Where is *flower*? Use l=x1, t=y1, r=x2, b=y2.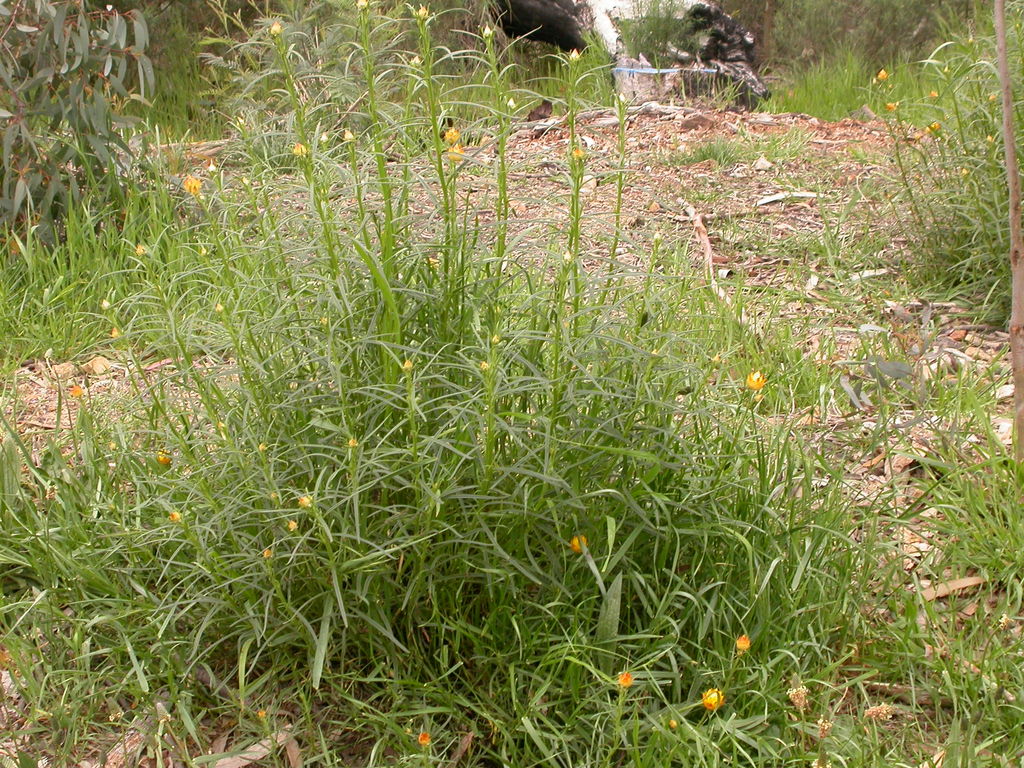
l=262, t=545, r=270, b=557.
